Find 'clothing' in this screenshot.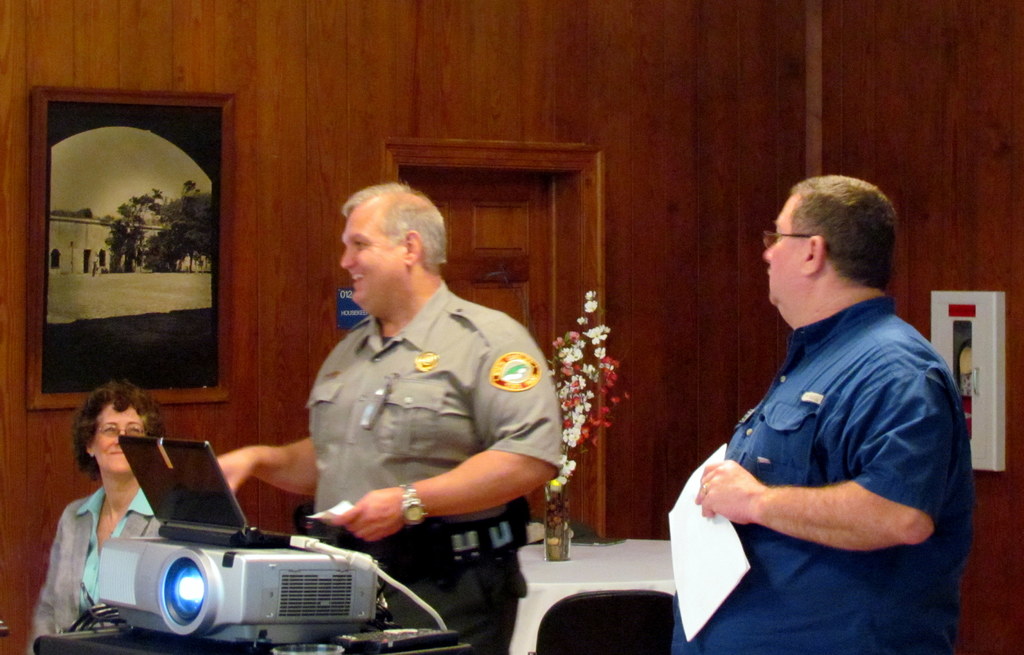
The bounding box for 'clothing' is bbox=(671, 294, 979, 654).
